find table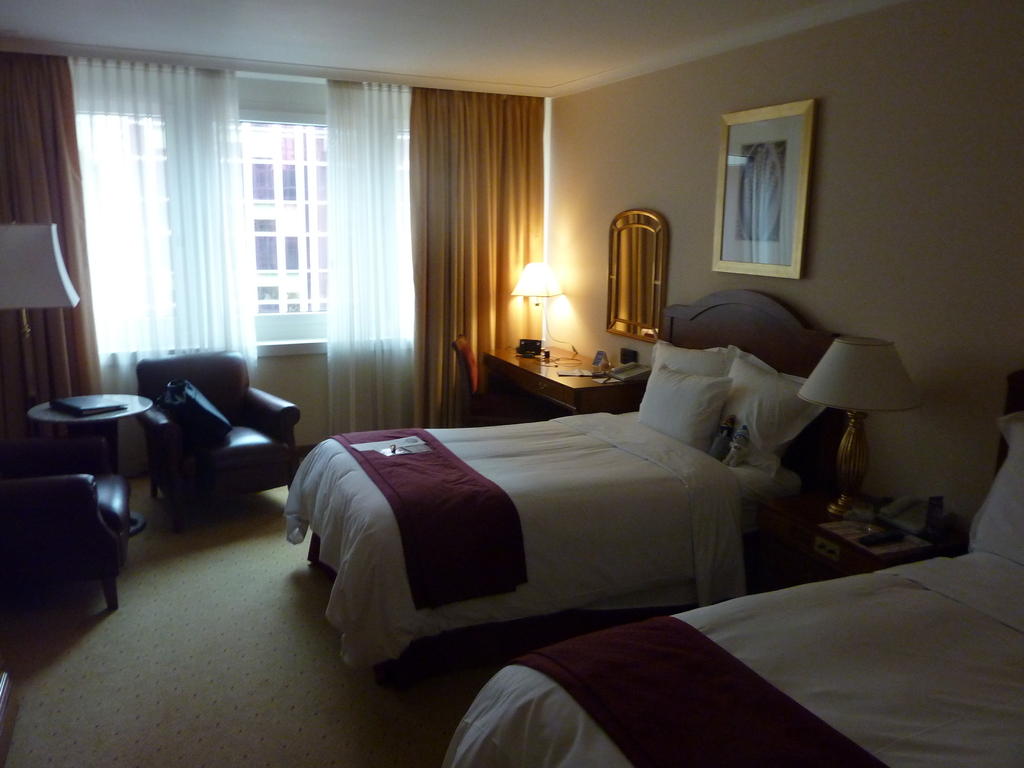
left=27, top=390, right=148, bottom=537
